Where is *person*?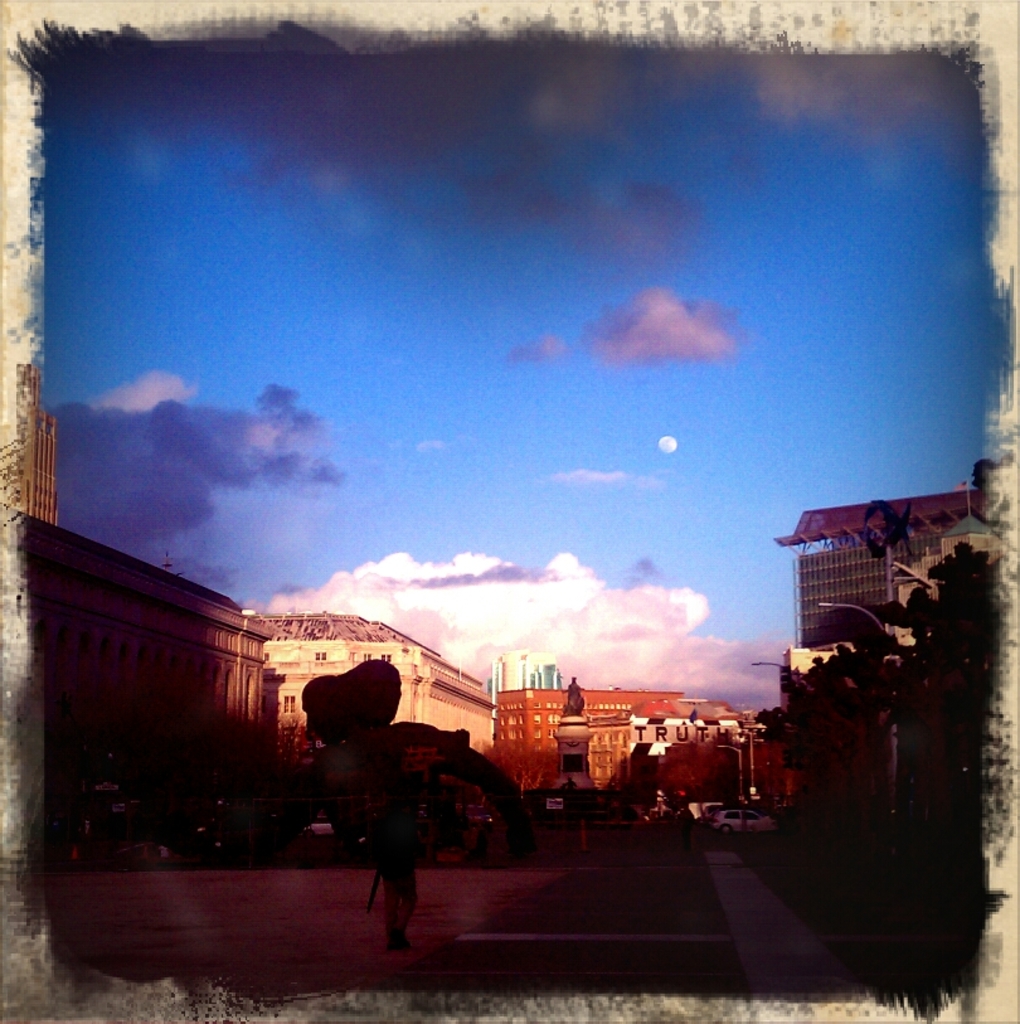
[375,778,416,948].
